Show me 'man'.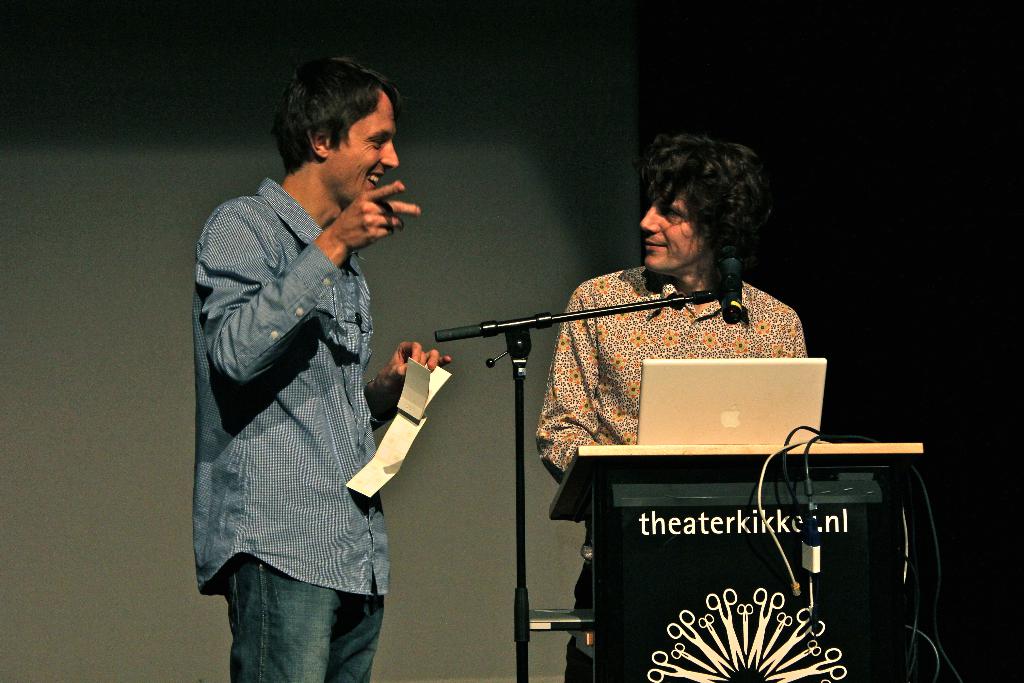
'man' is here: bbox(190, 81, 413, 679).
